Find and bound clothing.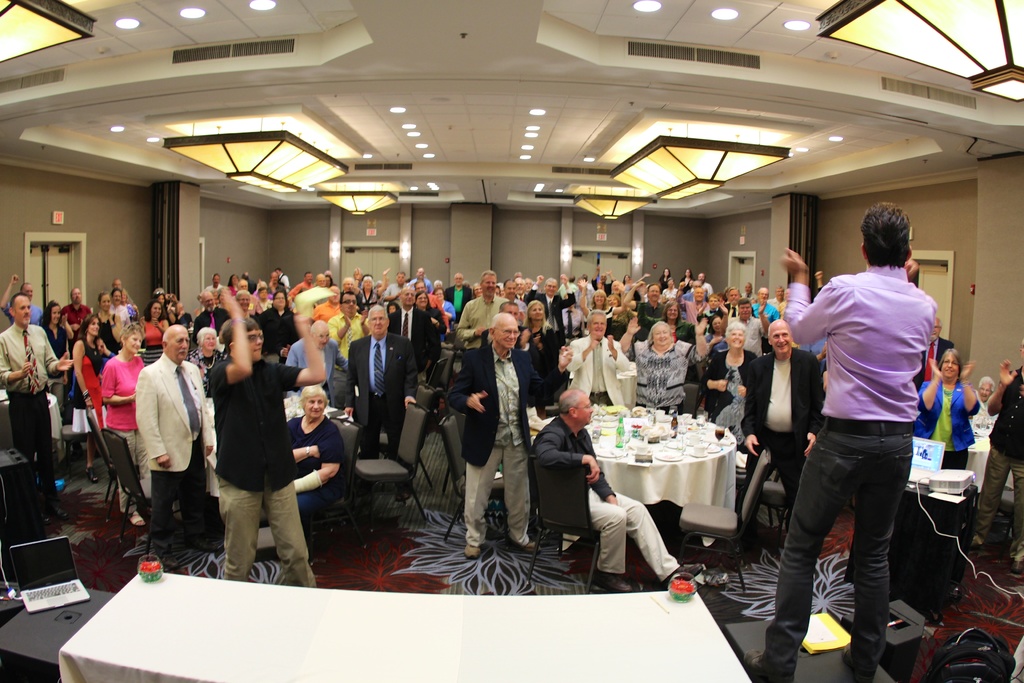
Bound: detection(919, 332, 955, 381).
